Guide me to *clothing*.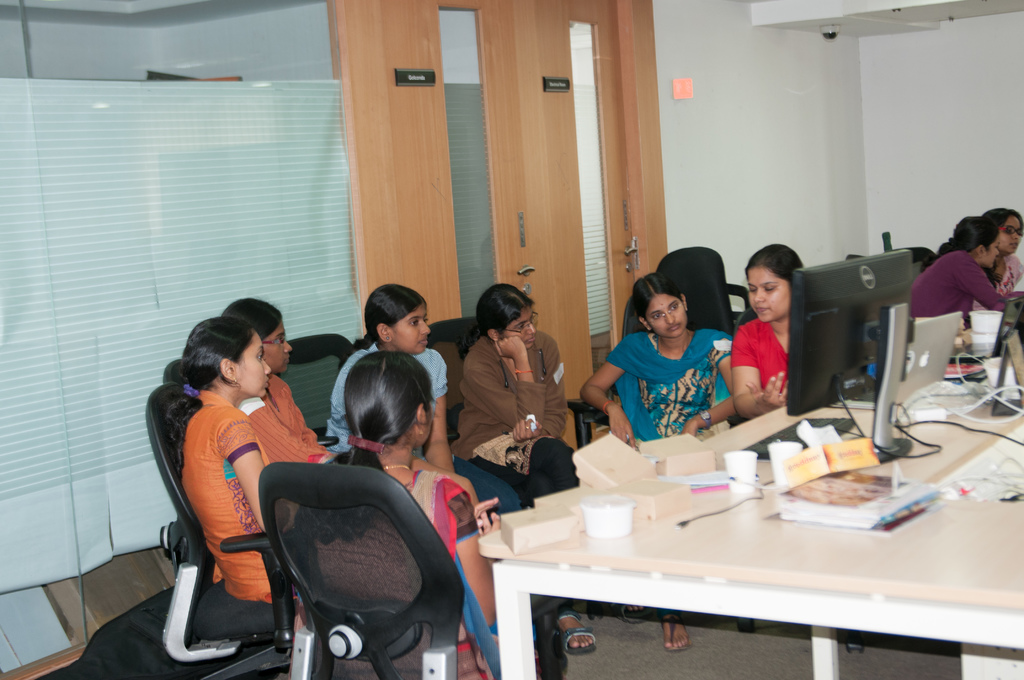
Guidance: l=308, t=478, r=504, b=679.
